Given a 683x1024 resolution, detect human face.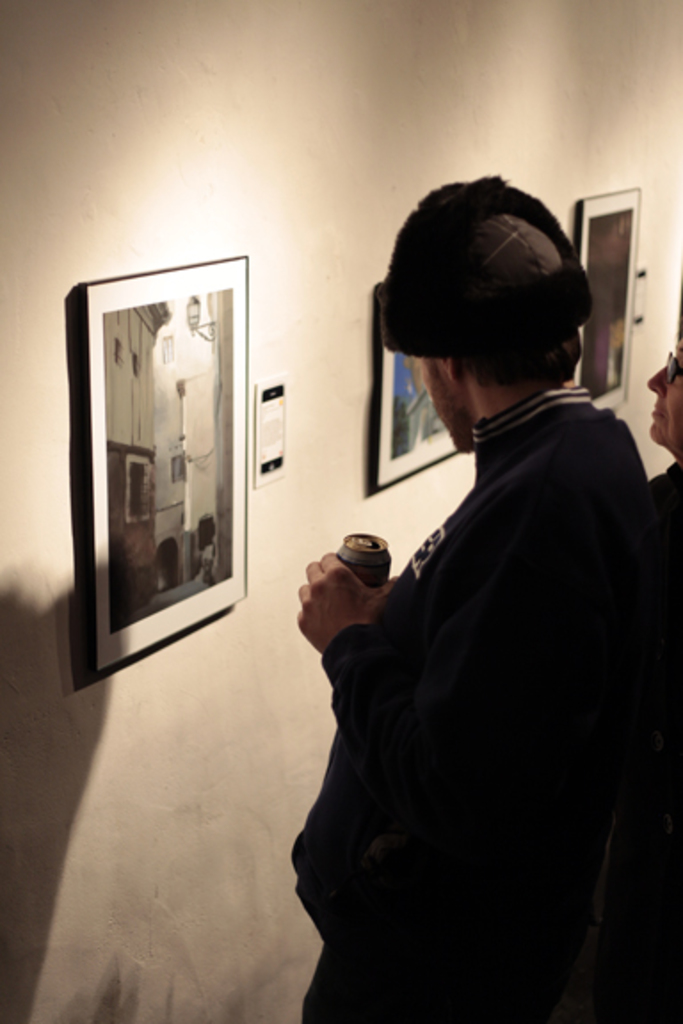
box=[414, 356, 459, 450].
